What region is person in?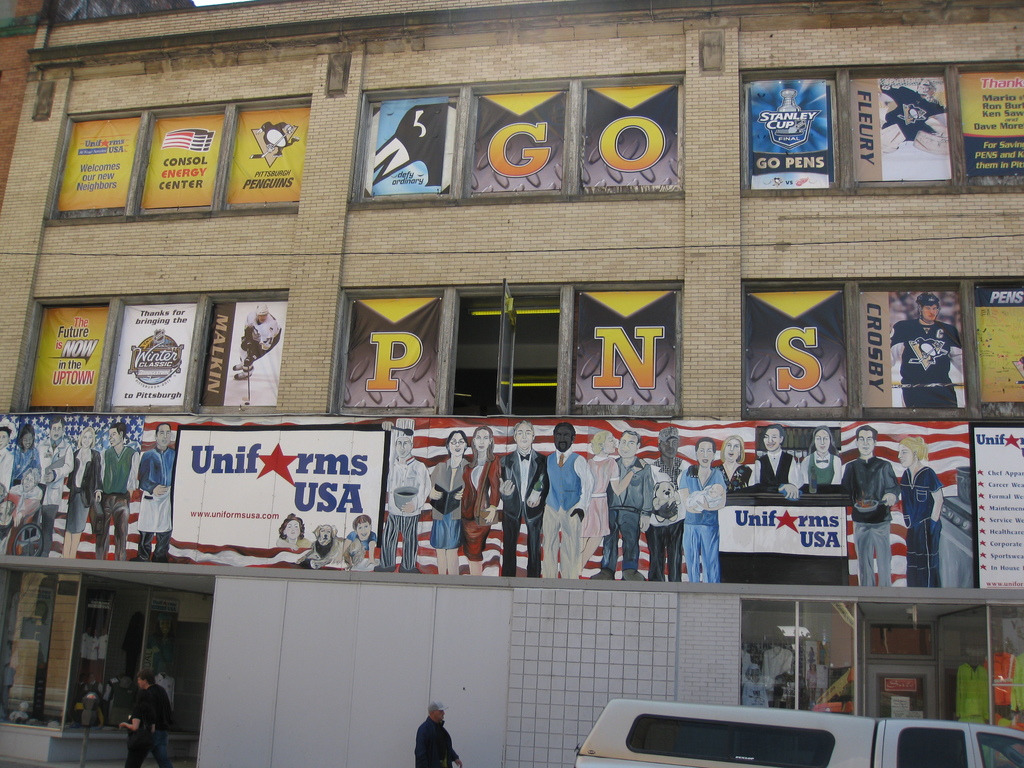
[460, 427, 501, 577].
